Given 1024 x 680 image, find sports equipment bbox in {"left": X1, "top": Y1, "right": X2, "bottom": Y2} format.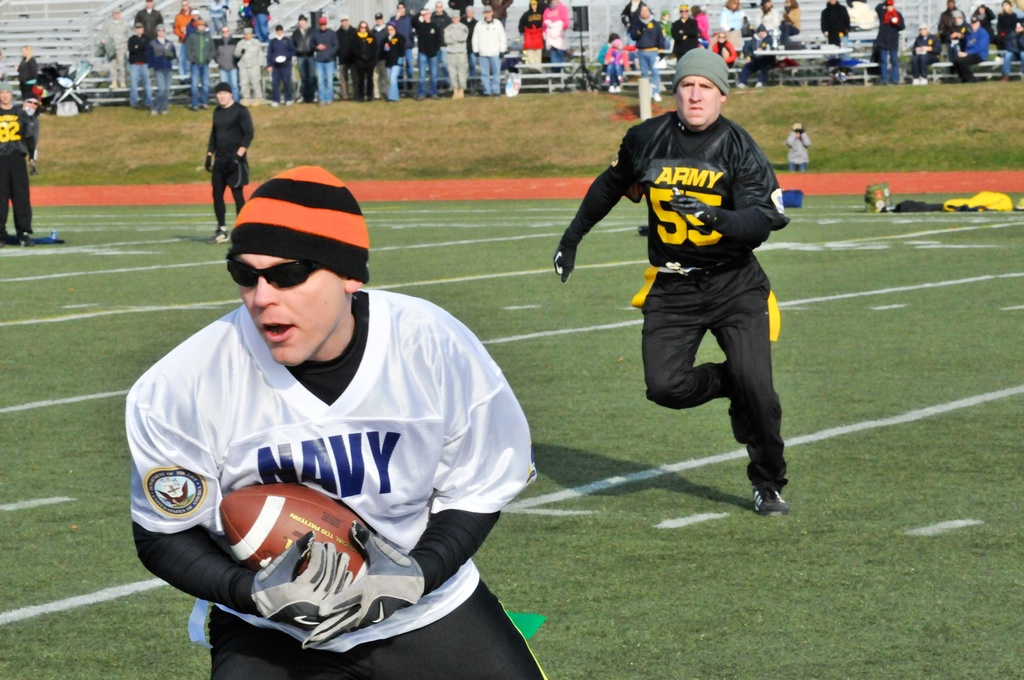
{"left": 217, "top": 488, "right": 366, "bottom": 575}.
